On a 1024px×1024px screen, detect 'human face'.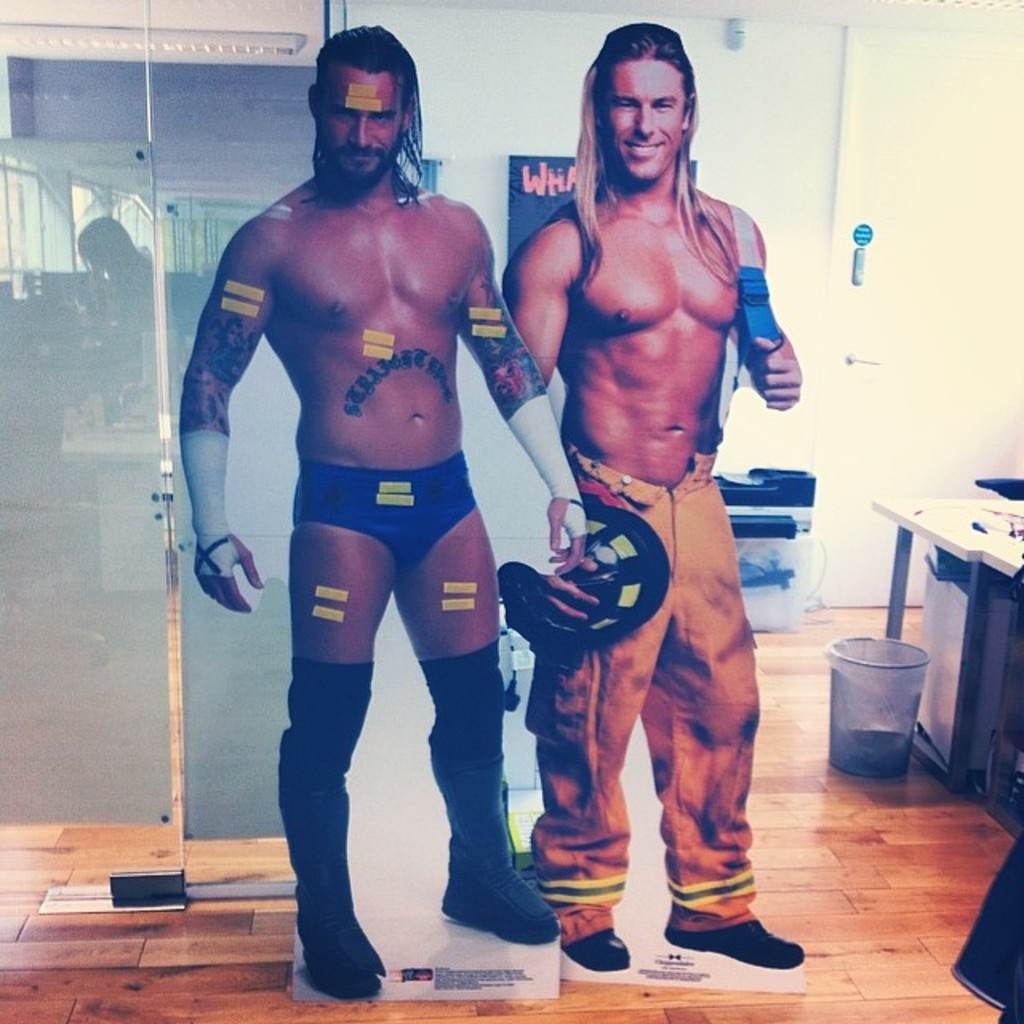
l=603, t=61, r=685, b=184.
